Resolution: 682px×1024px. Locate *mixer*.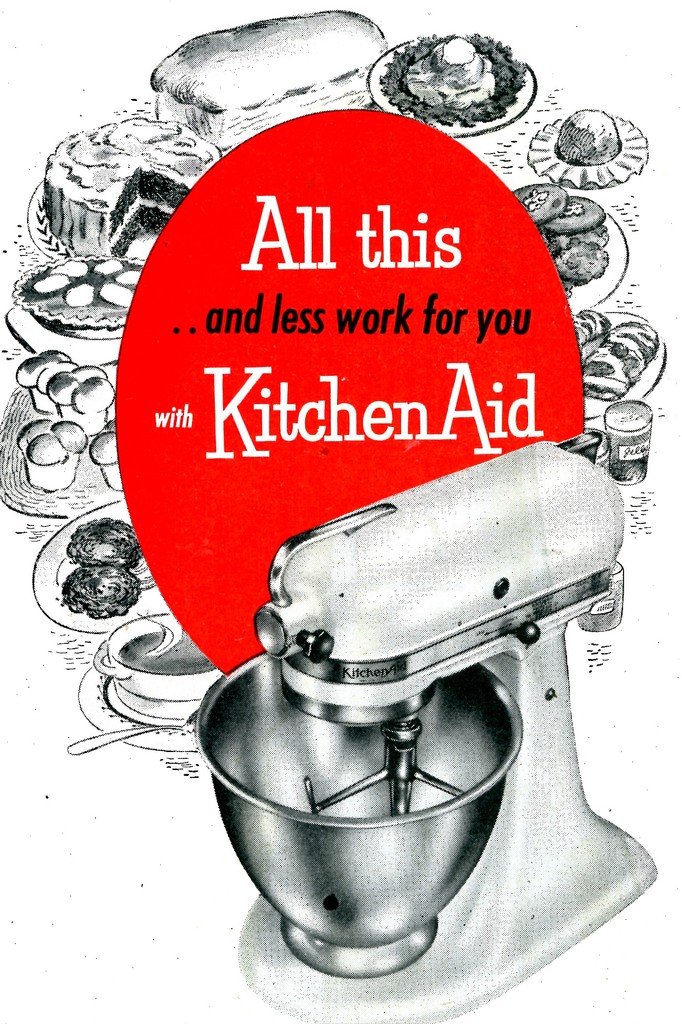
(left=240, top=483, right=598, bottom=1023).
